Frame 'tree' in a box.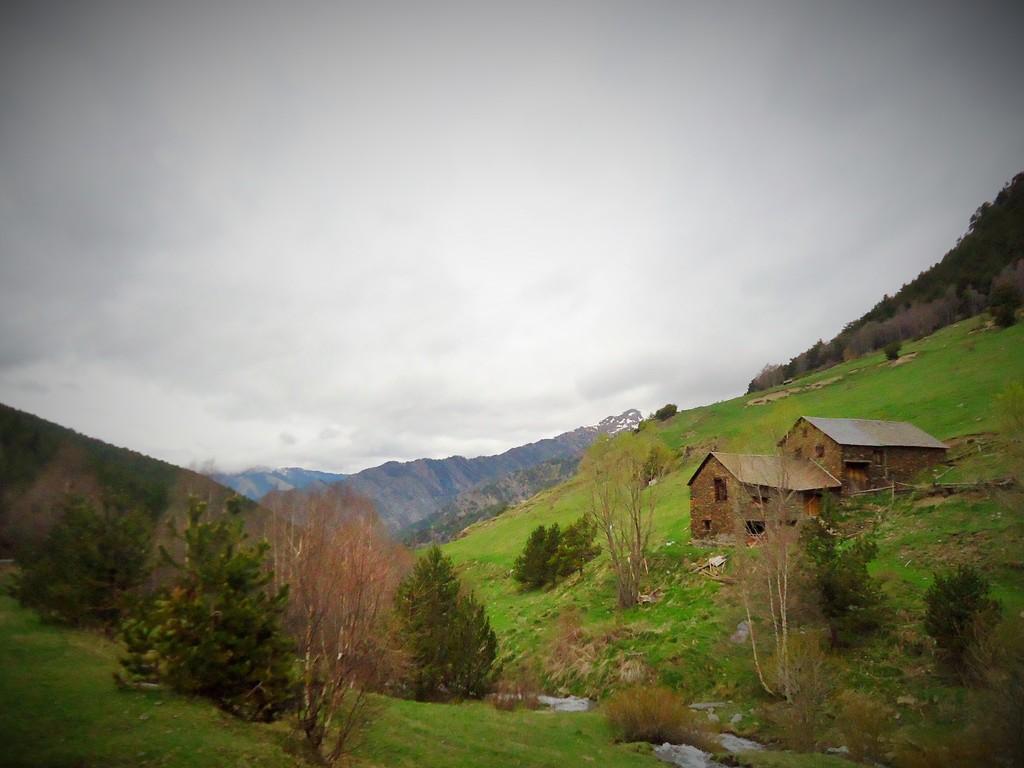
rect(24, 491, 154, 630).
